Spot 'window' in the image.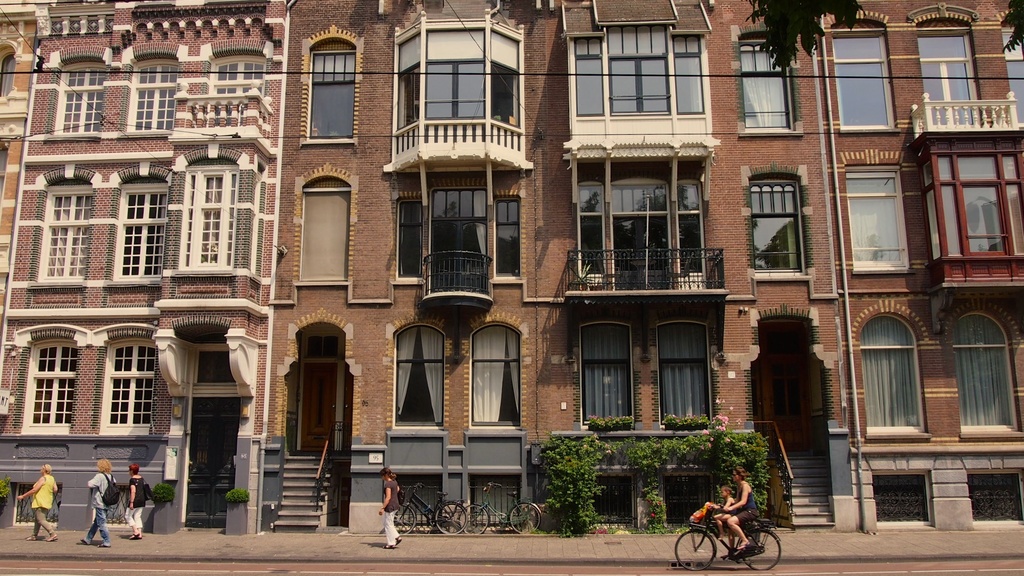
'window' found at select_region(295, 160, 351, 288).
